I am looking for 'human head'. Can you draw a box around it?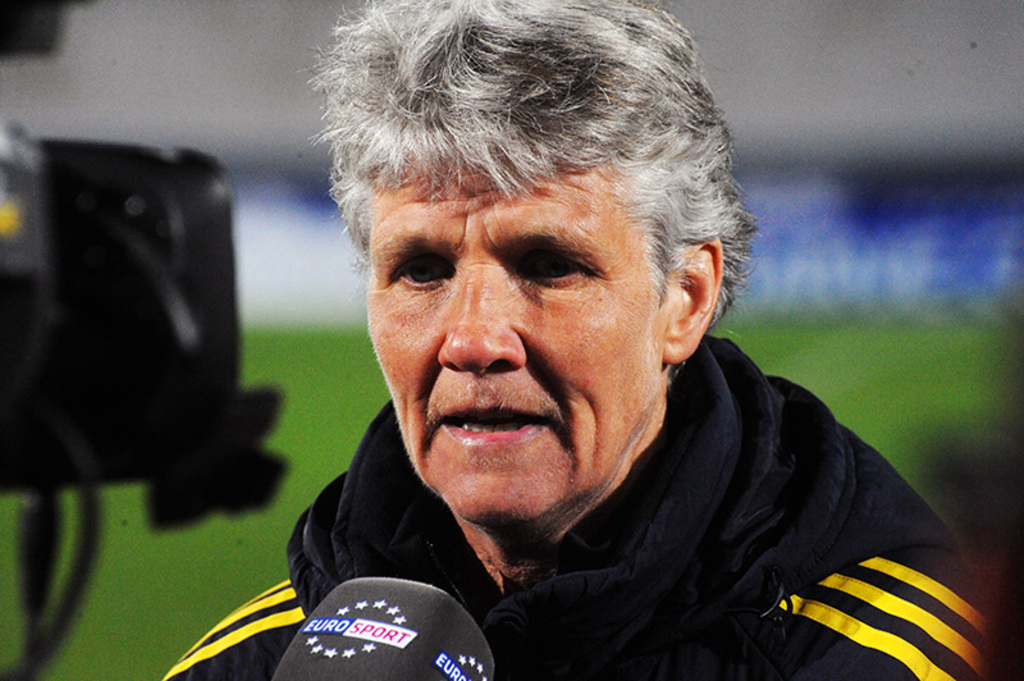
Sure, the bounding box is 325, 19, 826, 566.
